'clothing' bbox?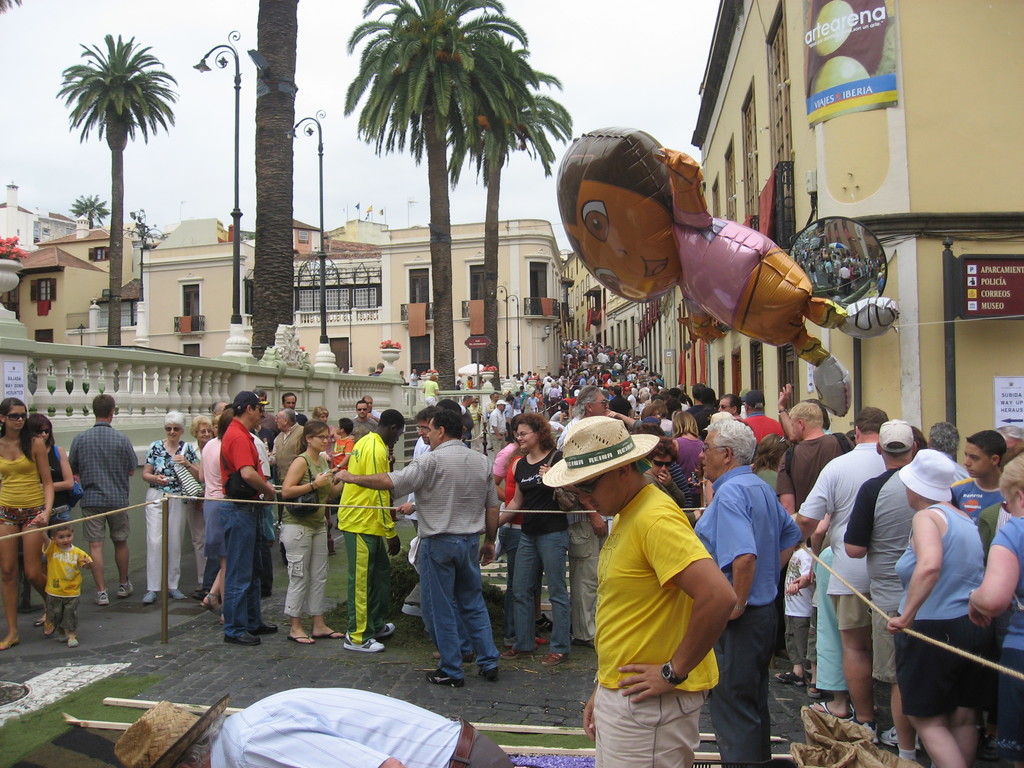
select_region(462, 403, 476, 441)
